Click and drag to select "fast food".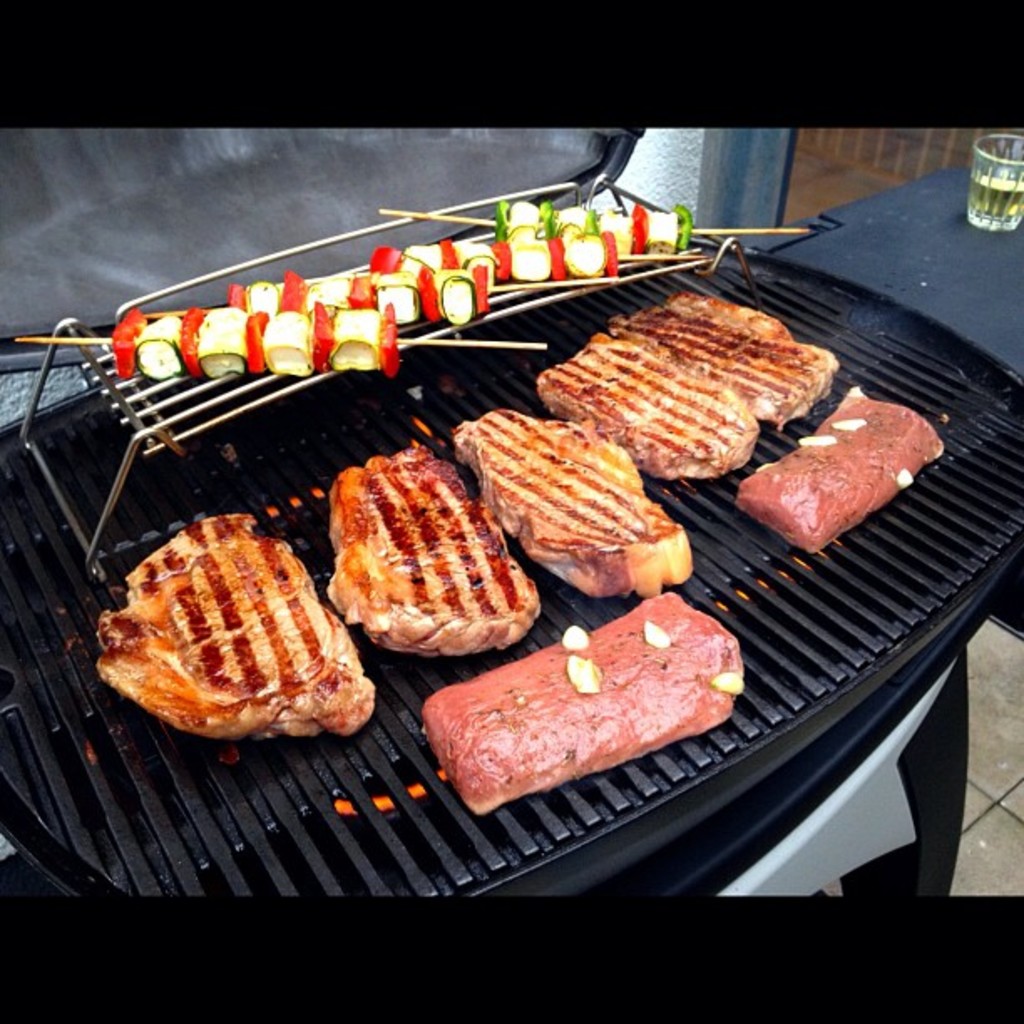
Selection: [left=202, top=308, right=246, bottom=376].
